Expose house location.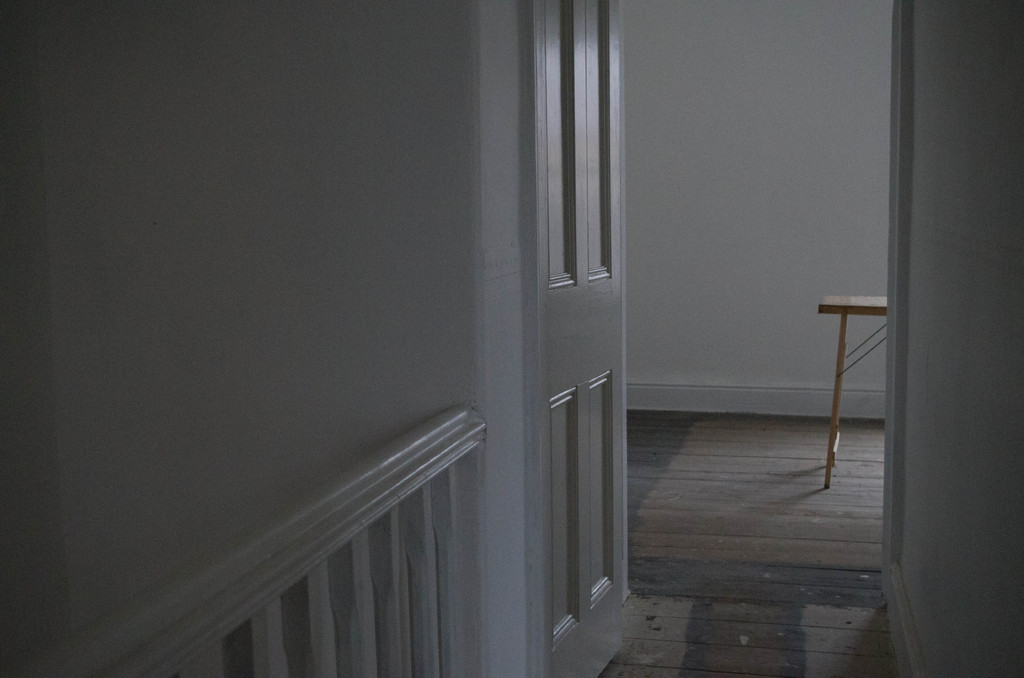
Exposed at [left=0, top=3, right=1023, bottom=677].
